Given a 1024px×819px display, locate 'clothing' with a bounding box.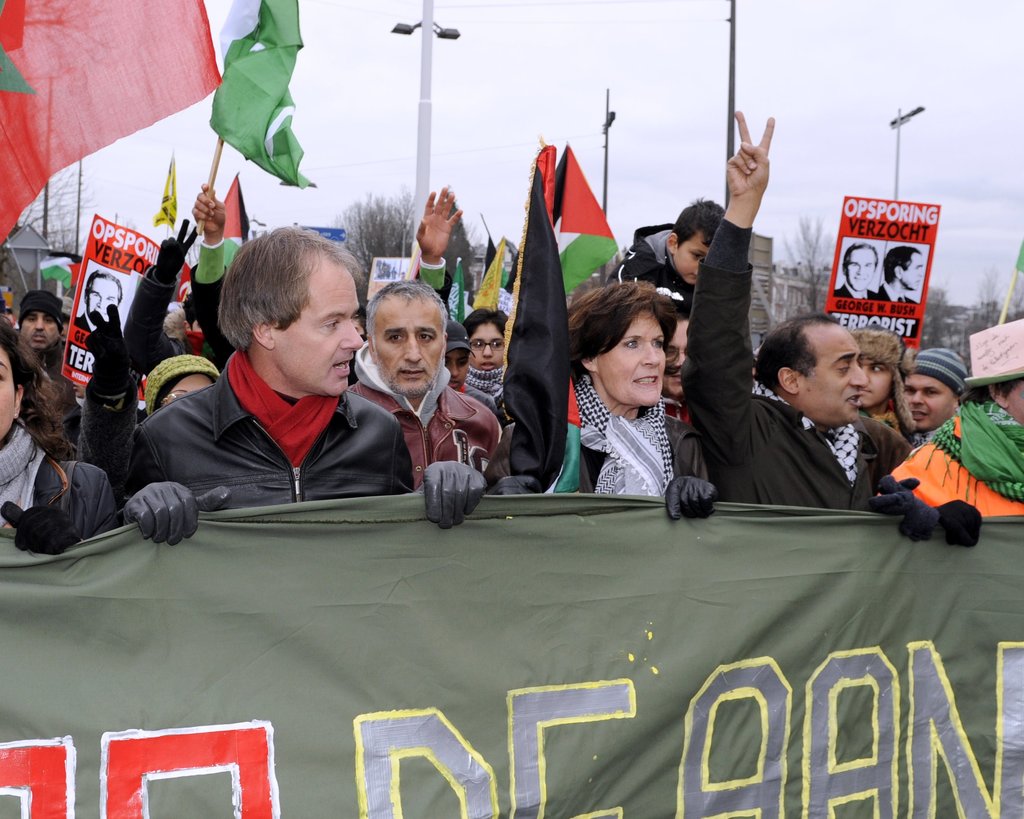
Located: detection(697, 218, 925, 531).
